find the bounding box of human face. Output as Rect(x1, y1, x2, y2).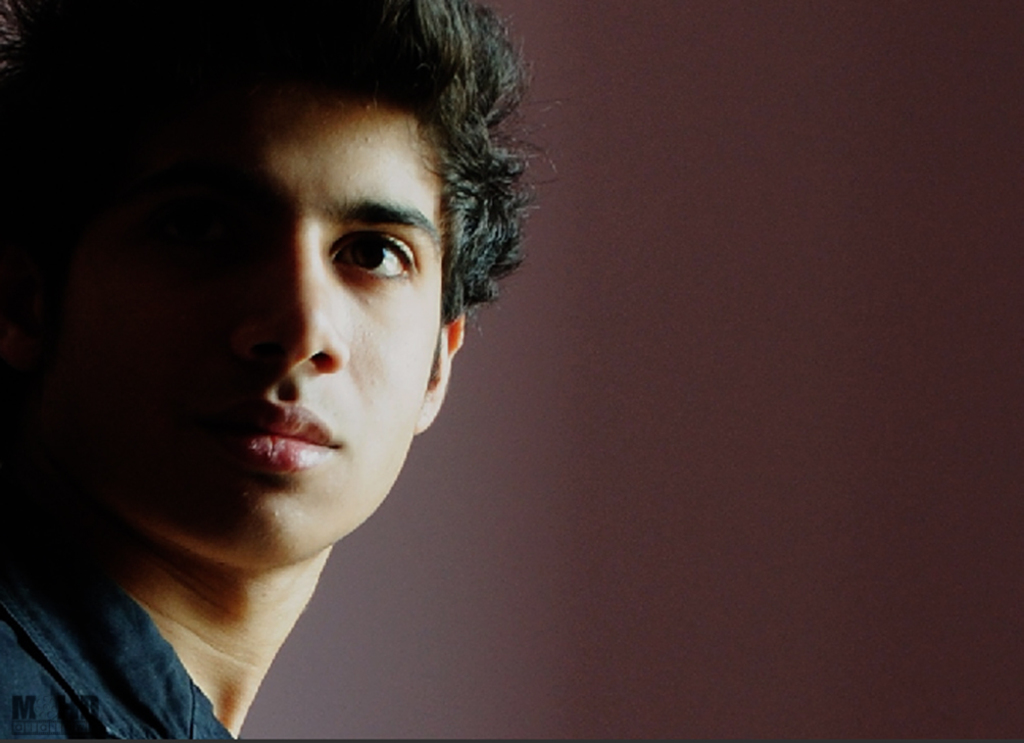
Rect(34, 84, 439, 564).
